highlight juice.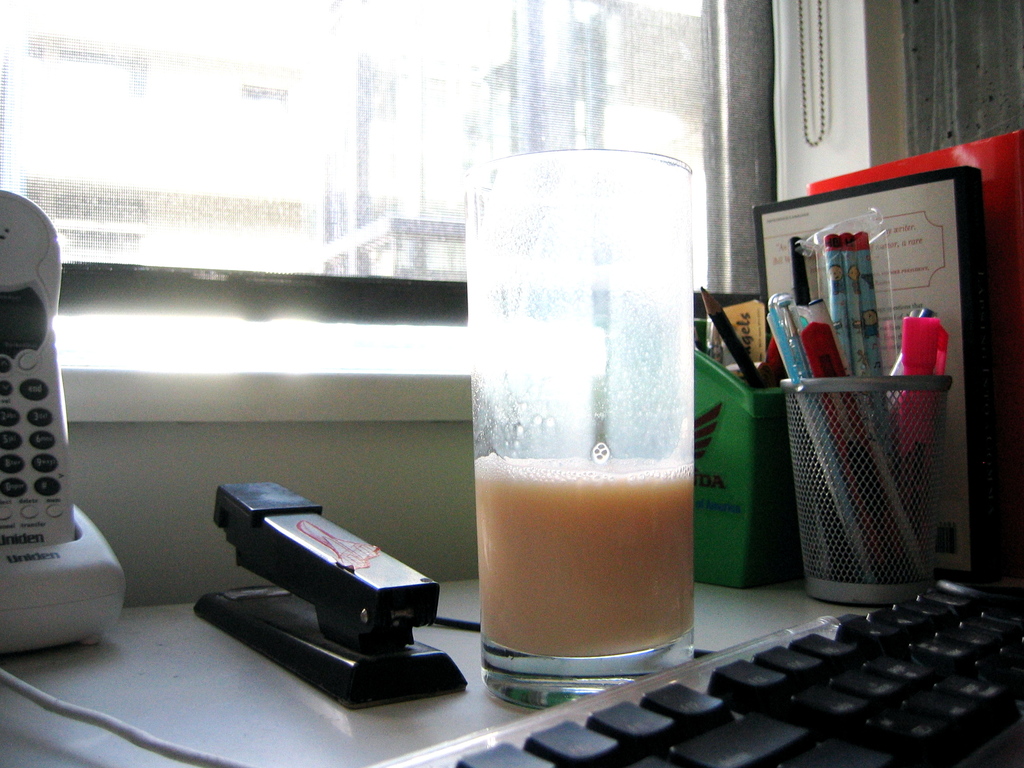
Highlighted region: {"x1": 477, "y1": 452, "x2": 695, "y2": 657}.
